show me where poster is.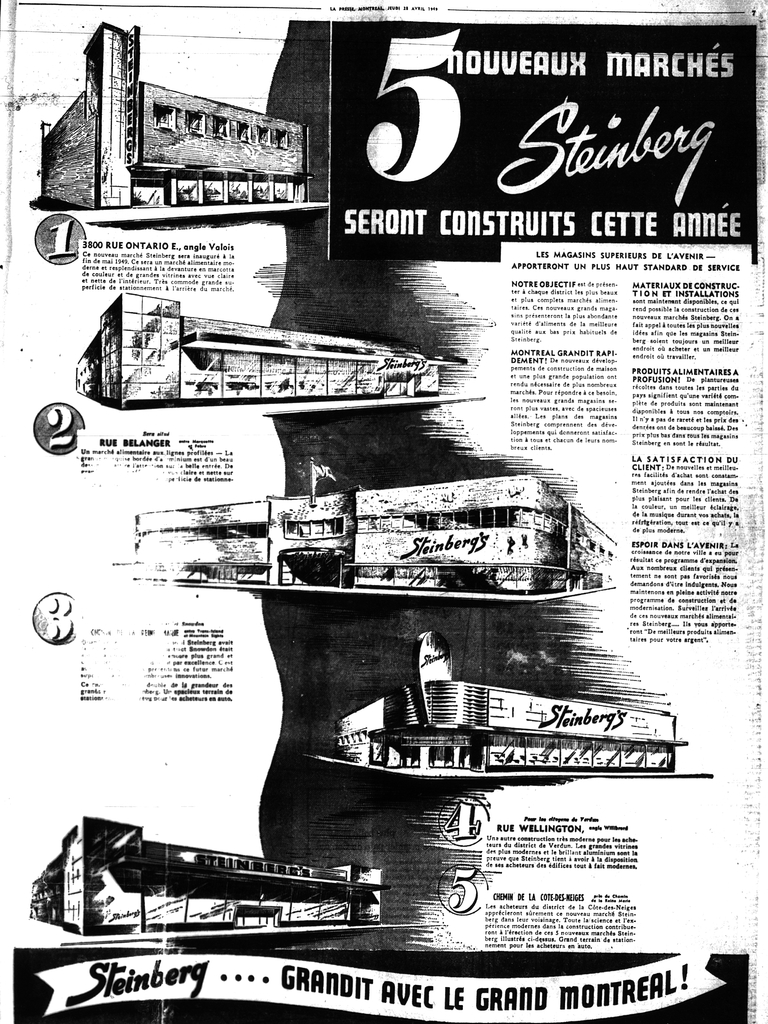
poster is at left=0, top=0, right=763, bottom=1023.
